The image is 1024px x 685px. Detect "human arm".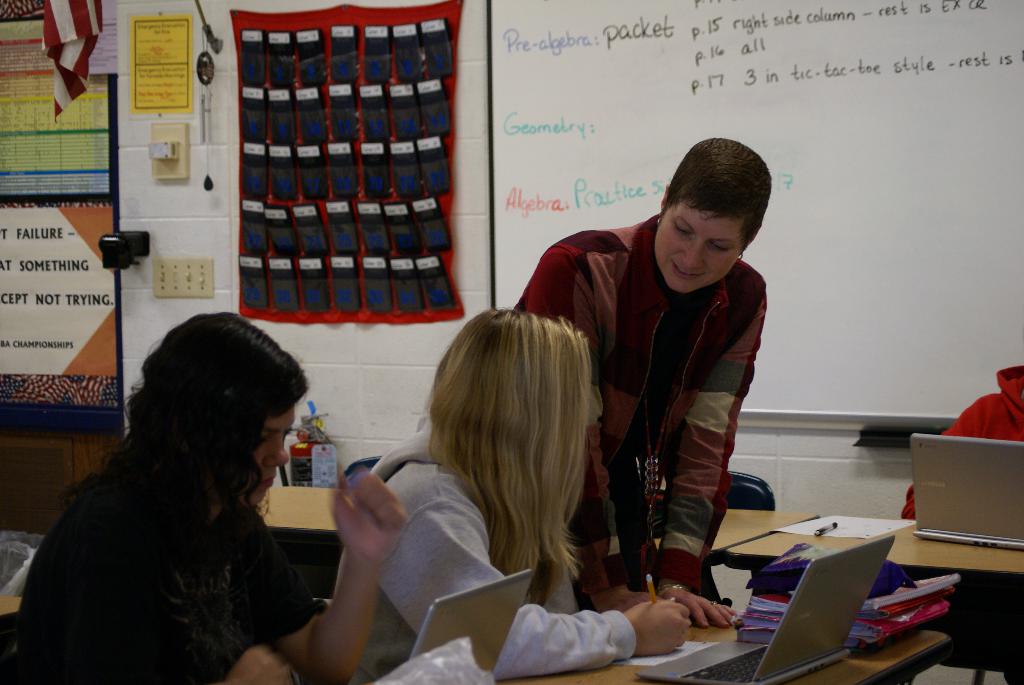
Detection: <region>519, 245, 660, 620</region>.
